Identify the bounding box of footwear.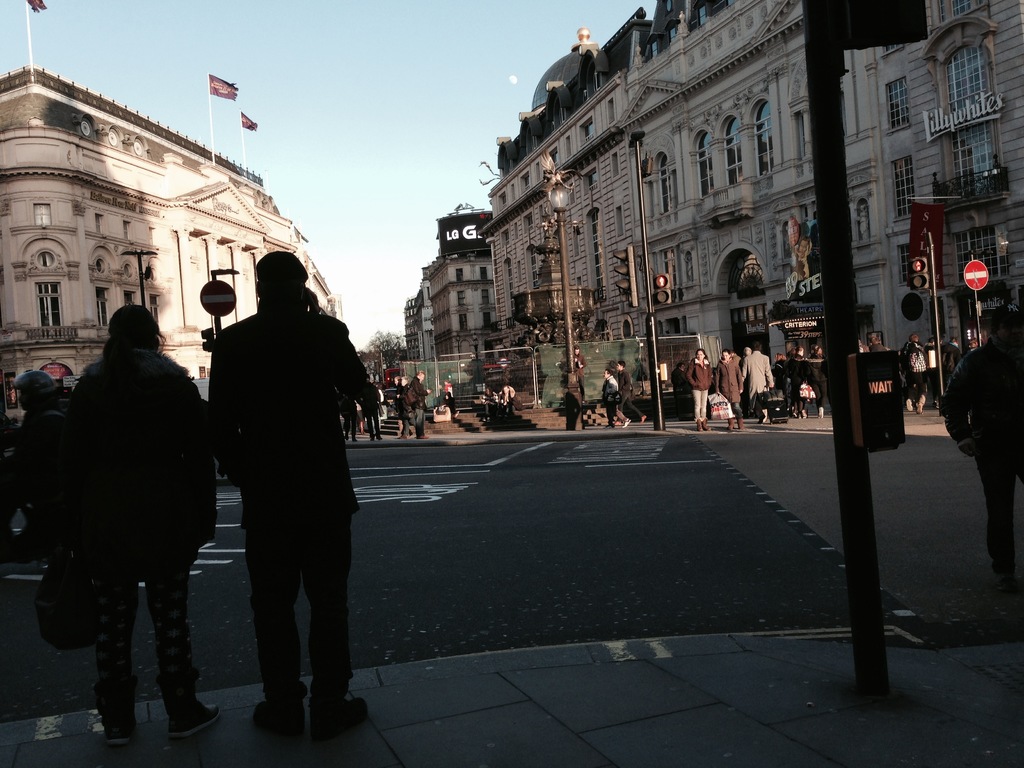
<box>905,398,913,413</box>.
